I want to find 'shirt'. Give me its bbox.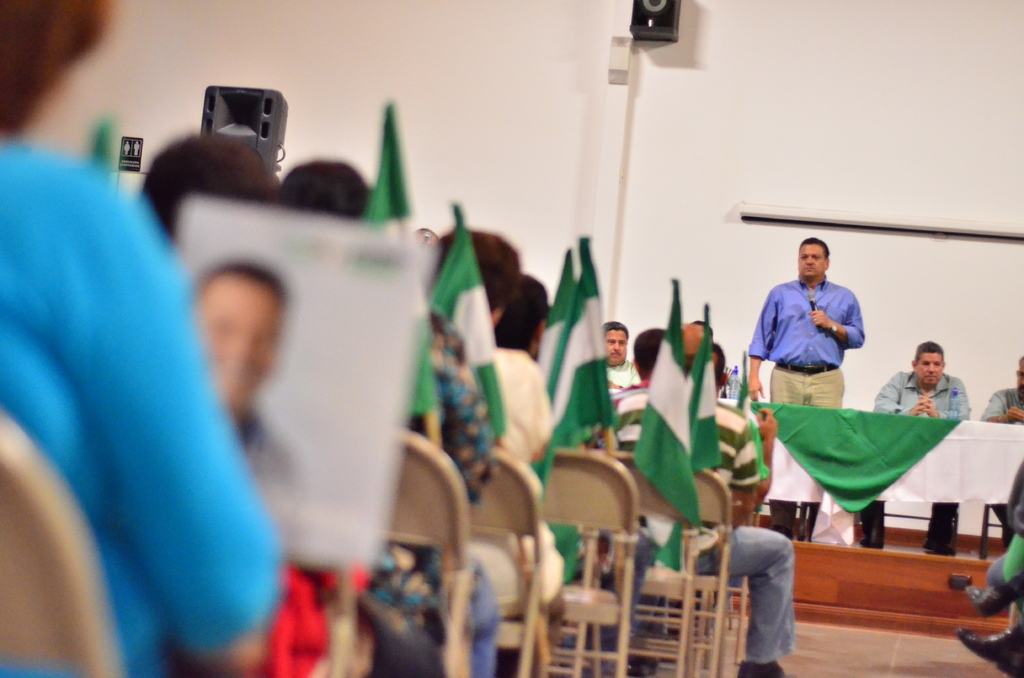
874/371/972/420.
